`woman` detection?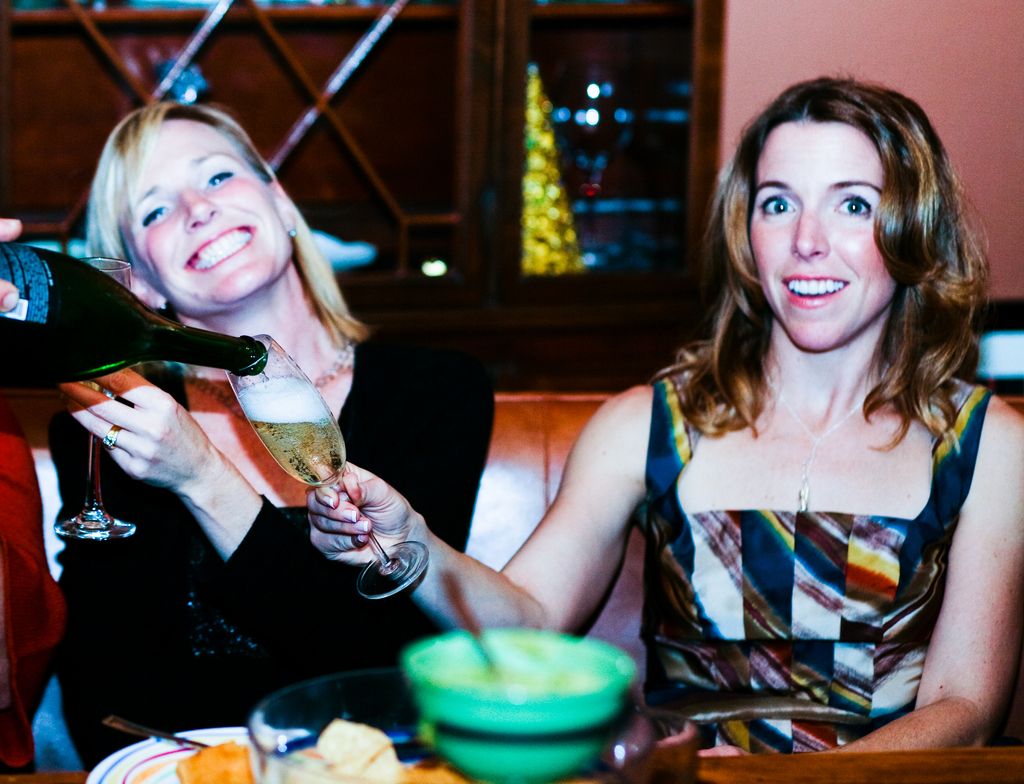
rect(0, 106, 427, 772)
